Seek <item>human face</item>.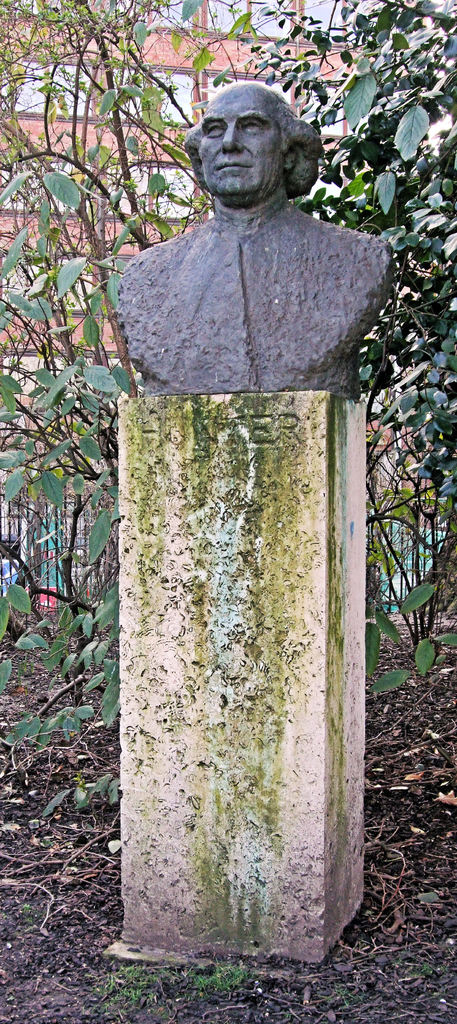
crop(193, 90, 287, 196).
